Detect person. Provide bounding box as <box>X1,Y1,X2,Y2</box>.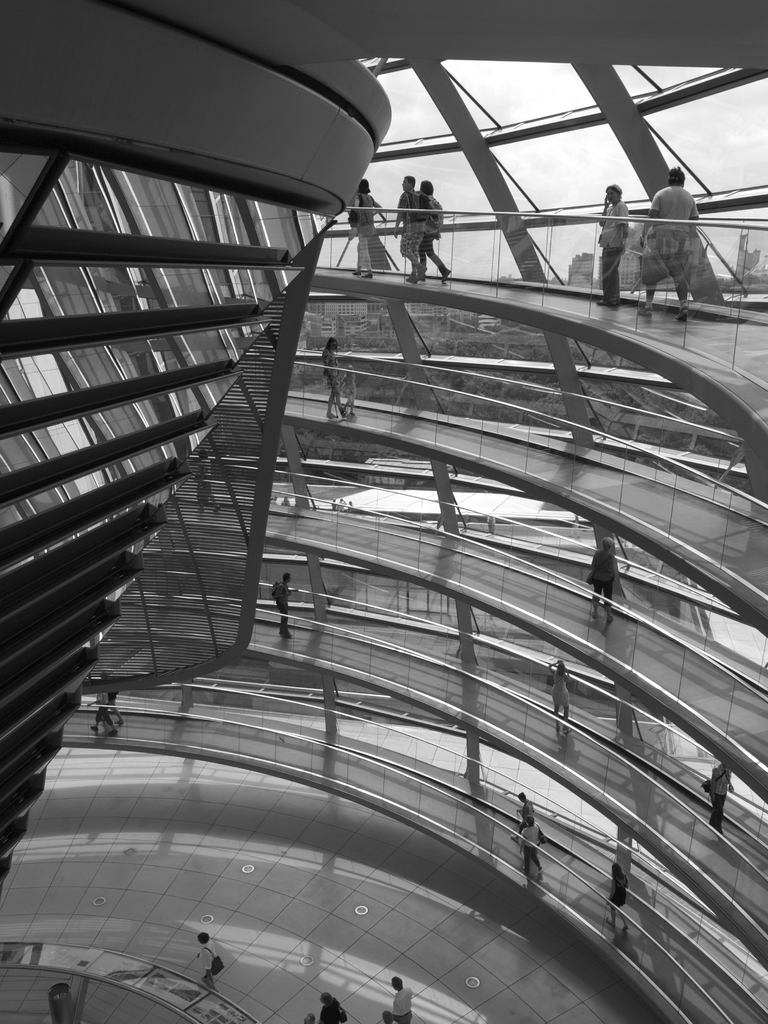
<box>354,178,385,279</box>.
